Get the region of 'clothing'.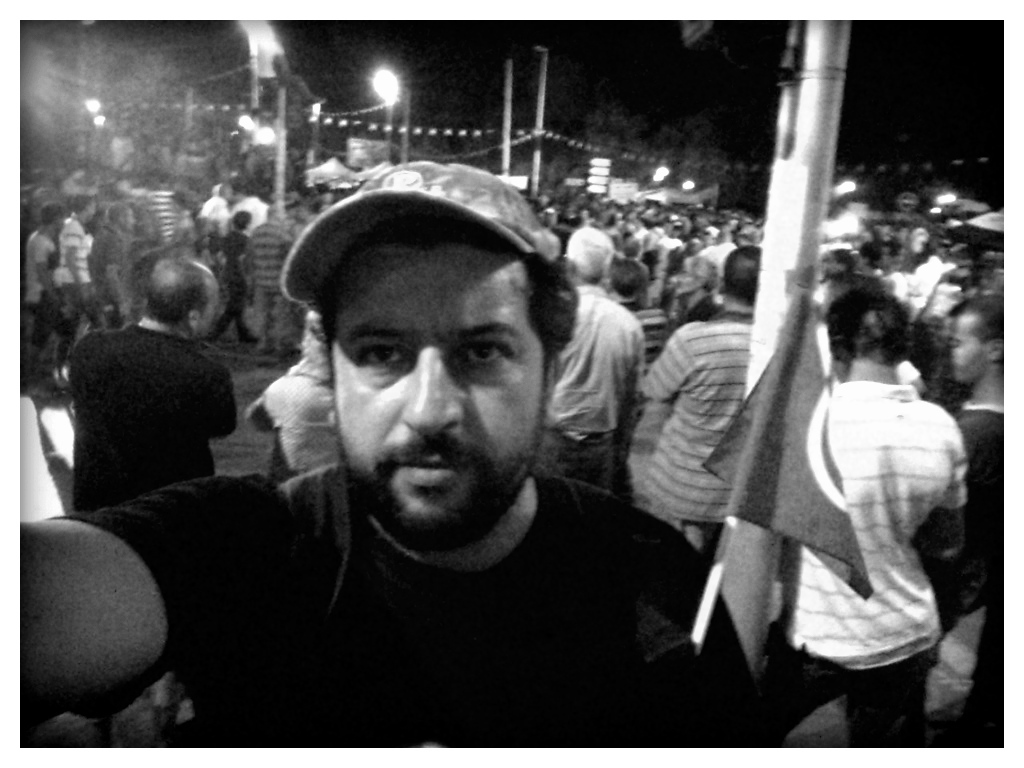
crop(84, 225, 129, 314).
